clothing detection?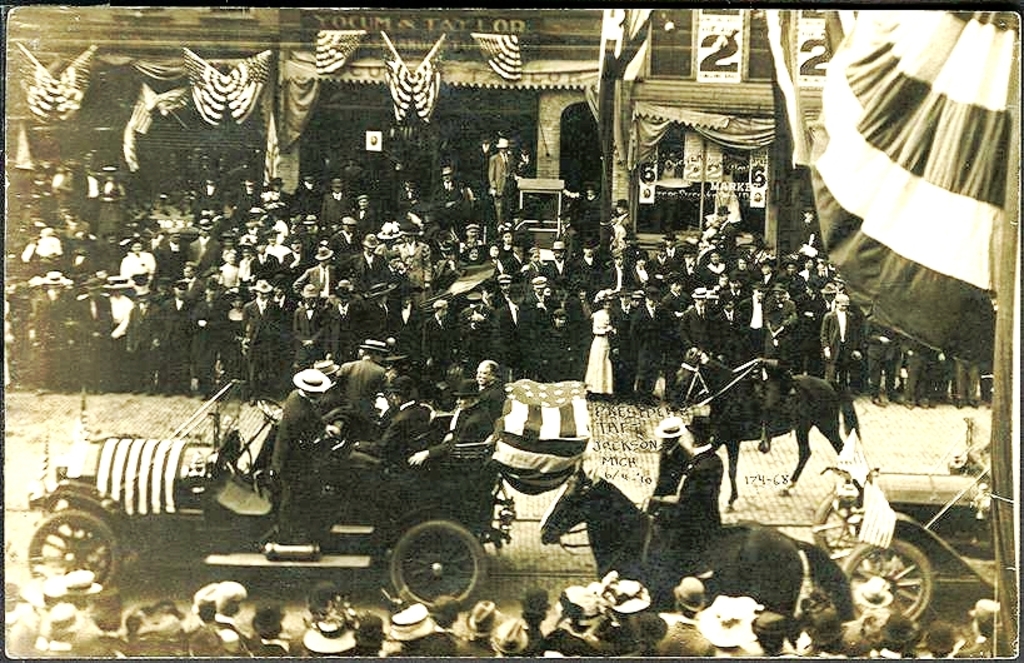
box=[581, 315, 631, 408]
